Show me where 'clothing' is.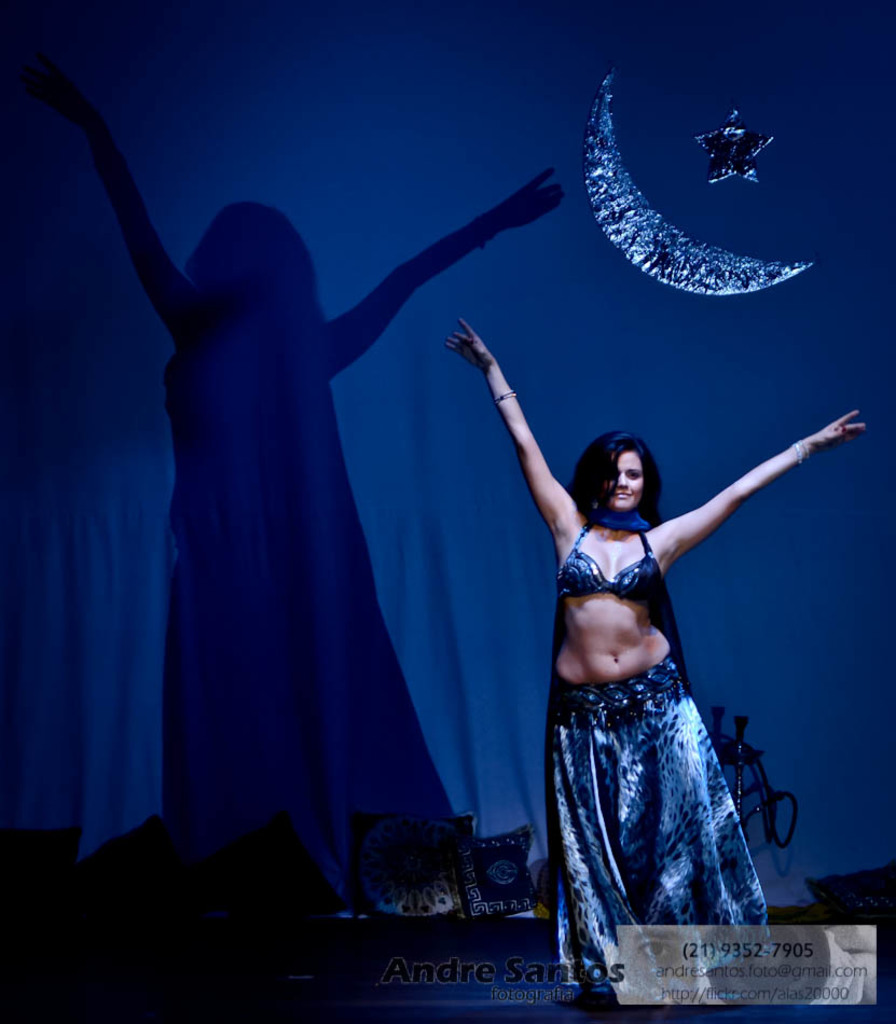
'clothing' is at [x1=541, y1=463, x2=760, y2=931].
